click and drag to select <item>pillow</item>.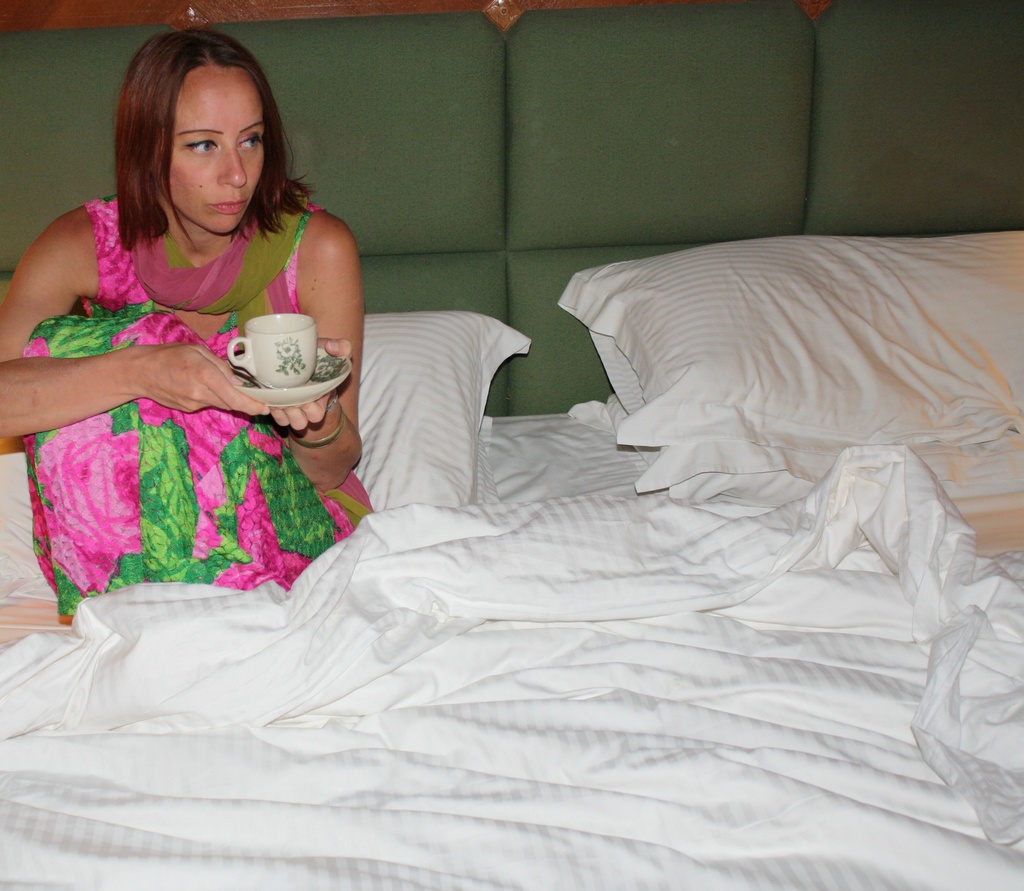
Selection: 519 209 1011 566.
